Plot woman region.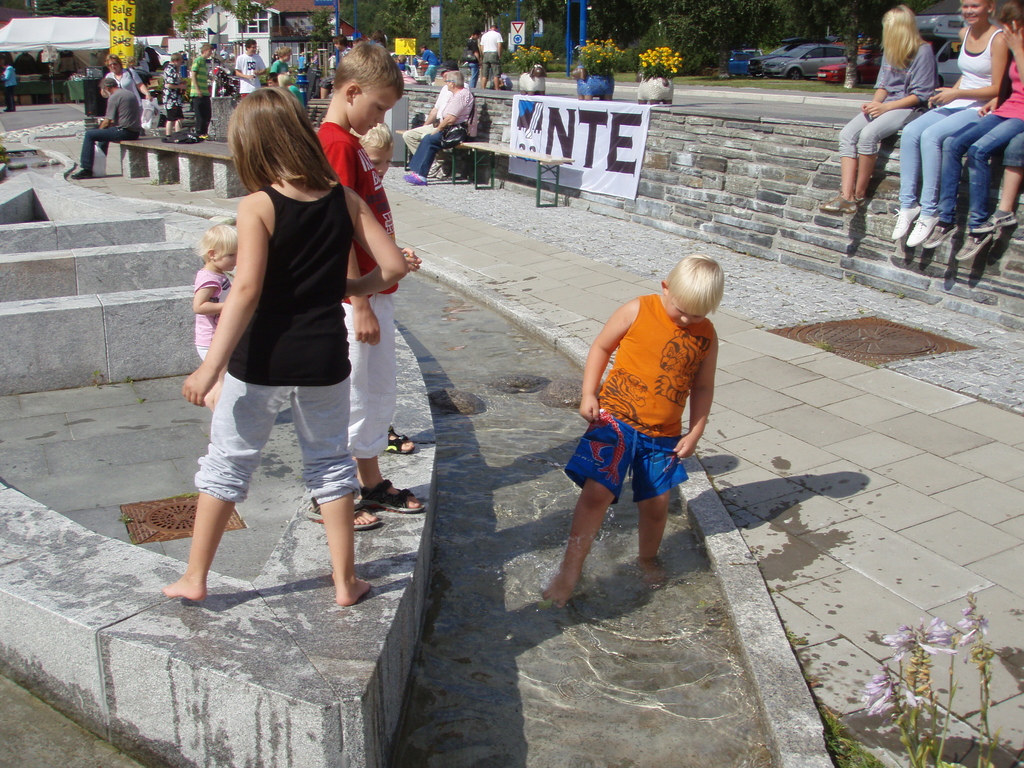
Plotted at x1=819, y1=5, x2=941, y2=216.
